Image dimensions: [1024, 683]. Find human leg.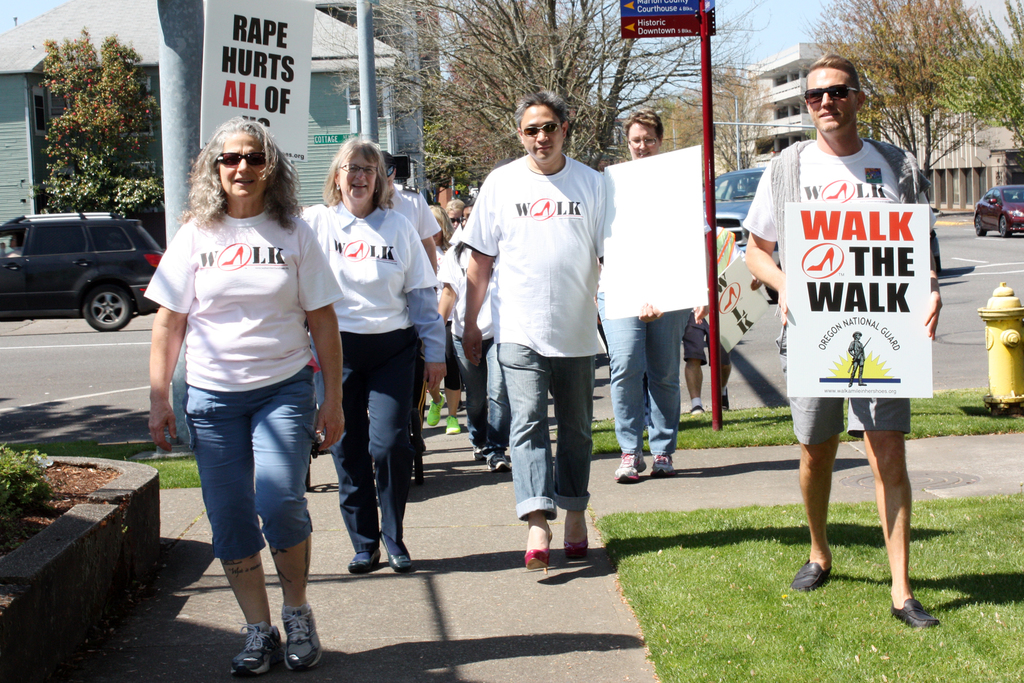
499, 331, 548, 562.
